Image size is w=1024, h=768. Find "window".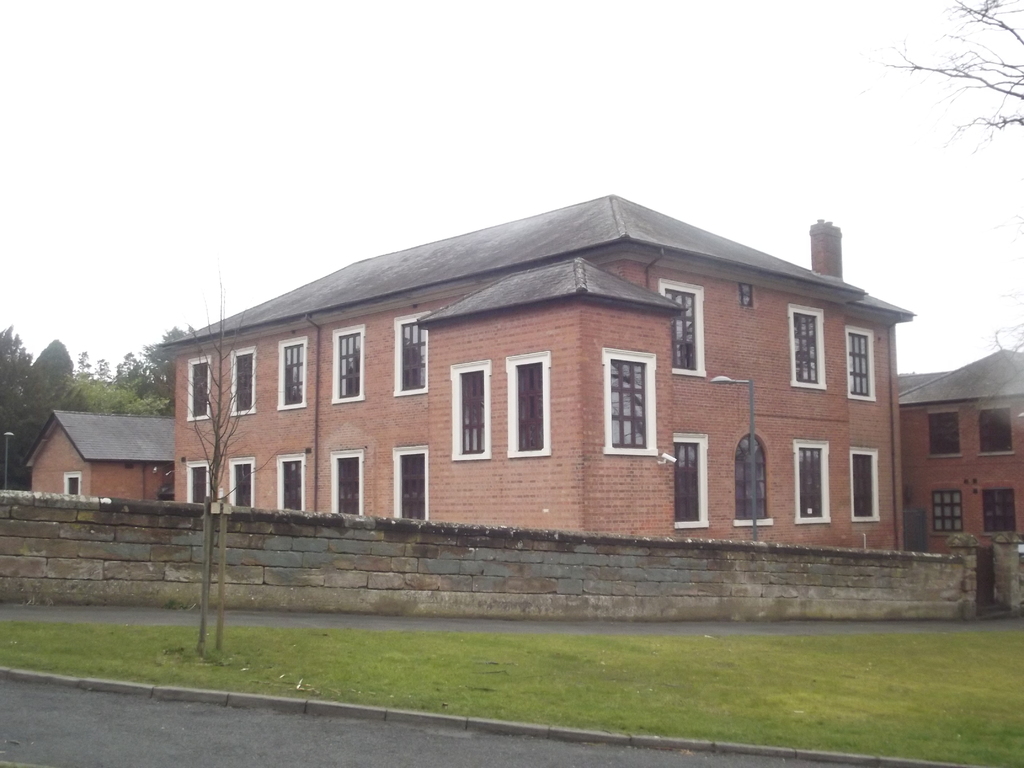
bbox=[980, 410, 1014, 452].
